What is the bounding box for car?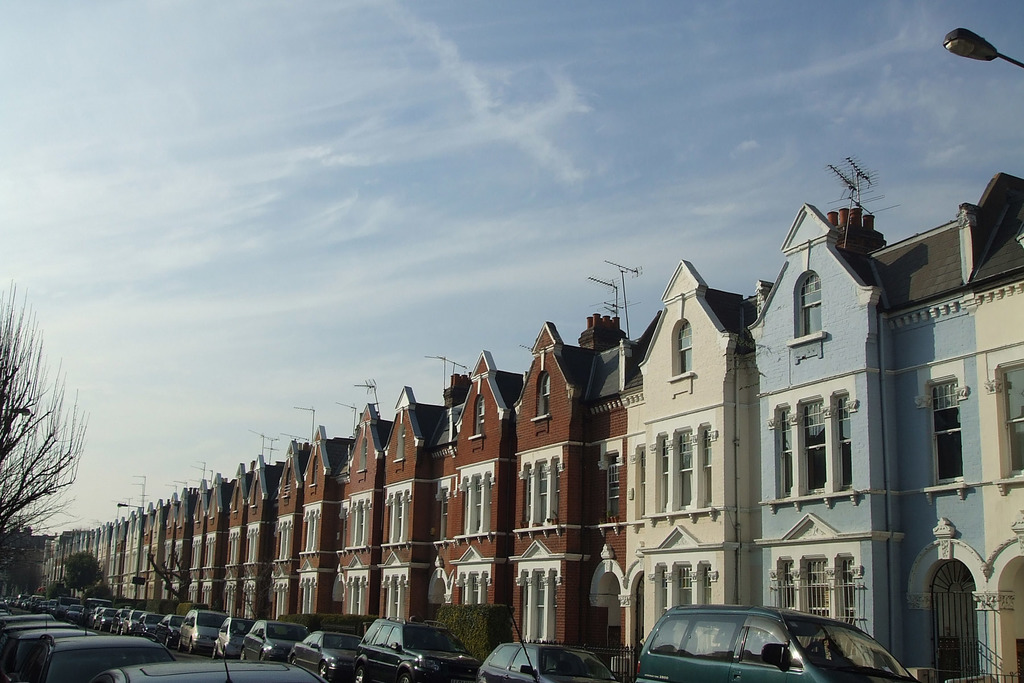
x1=477, y1=636, x2=618, y2=682.
